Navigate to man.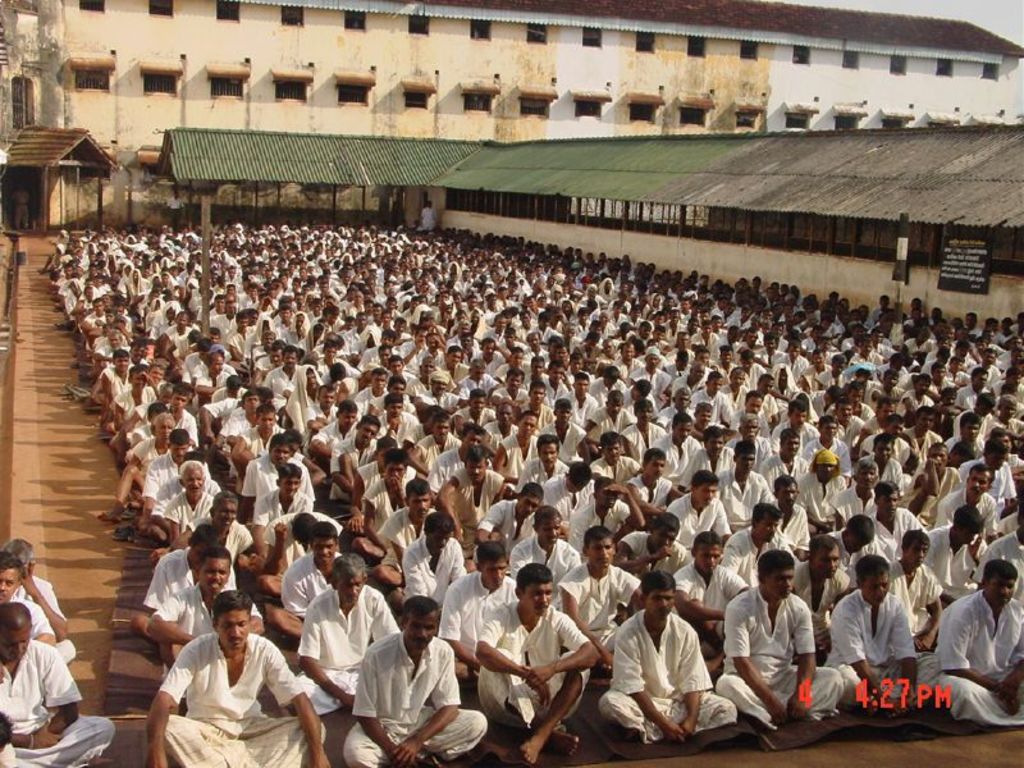
Navigation target: (left=733, top=538, right=828, bottom=704).
